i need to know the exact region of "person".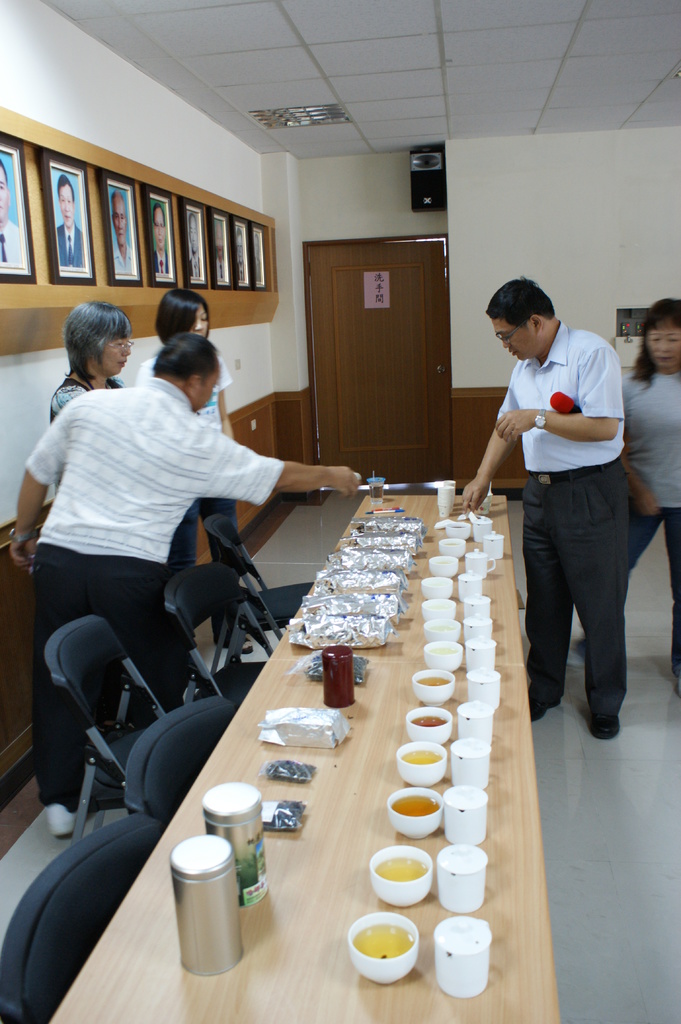
Region: region(49, 296, 138, 500).
